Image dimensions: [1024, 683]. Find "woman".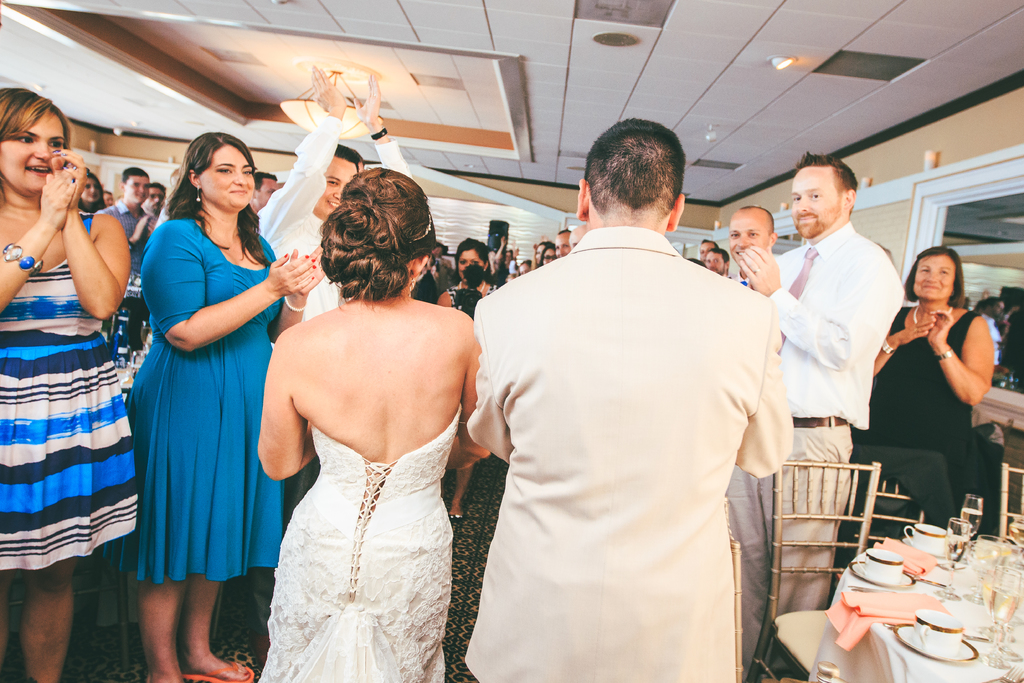
0, 86, 138, 682.
